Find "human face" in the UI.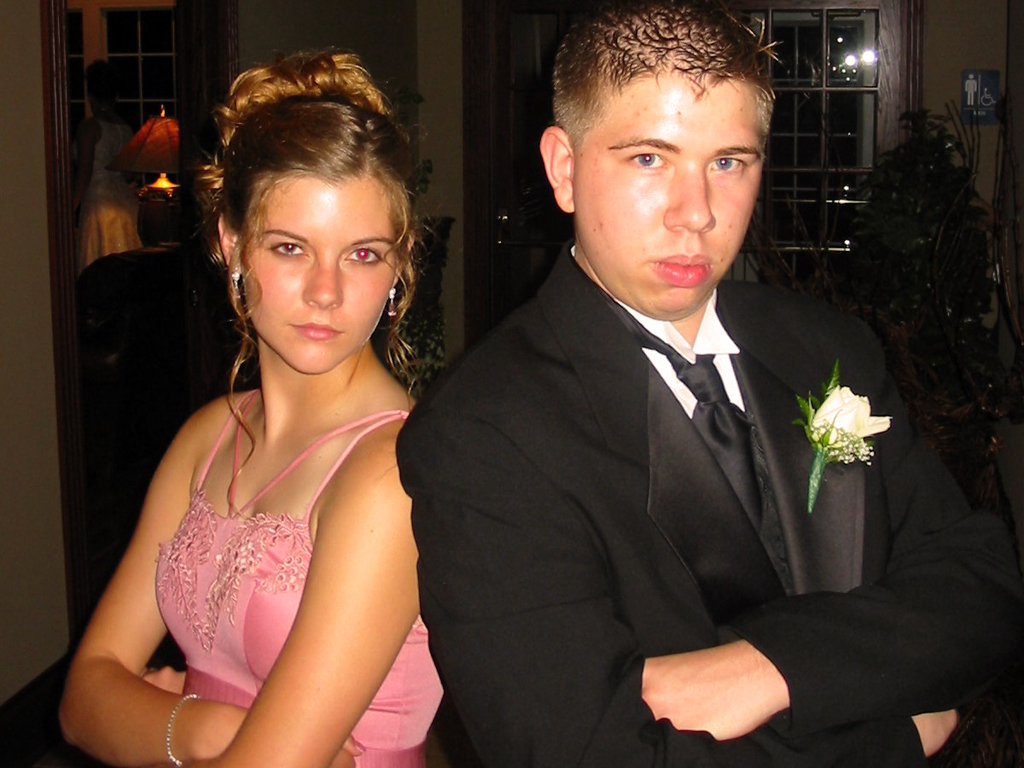
UI element at Rect(573, 72, 770, 317).
